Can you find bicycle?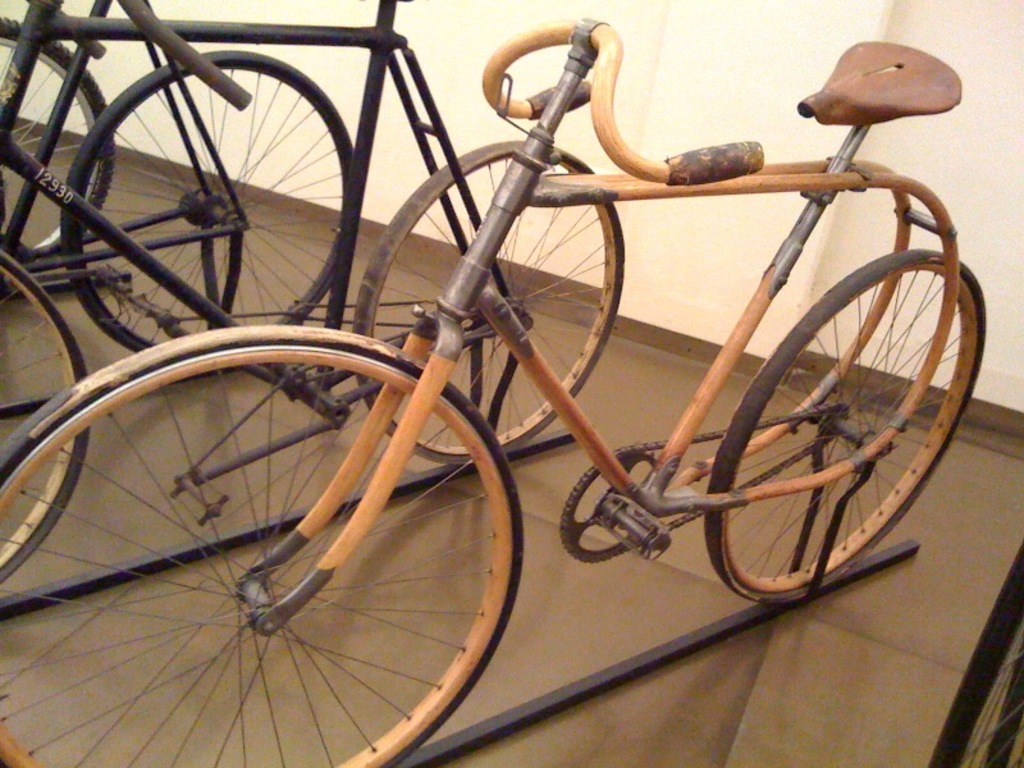
Yes, bounding box: rect(0, 18, 123, 278).
